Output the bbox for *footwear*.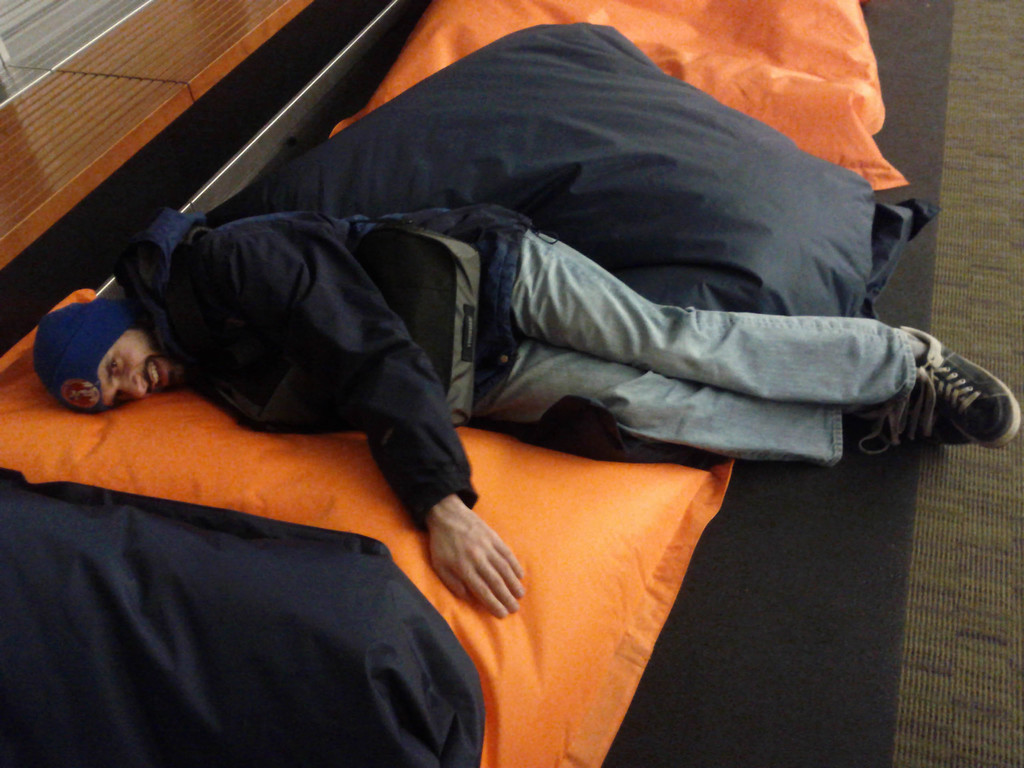
<bbox>904, 317, 1022, 448</bbox>.
